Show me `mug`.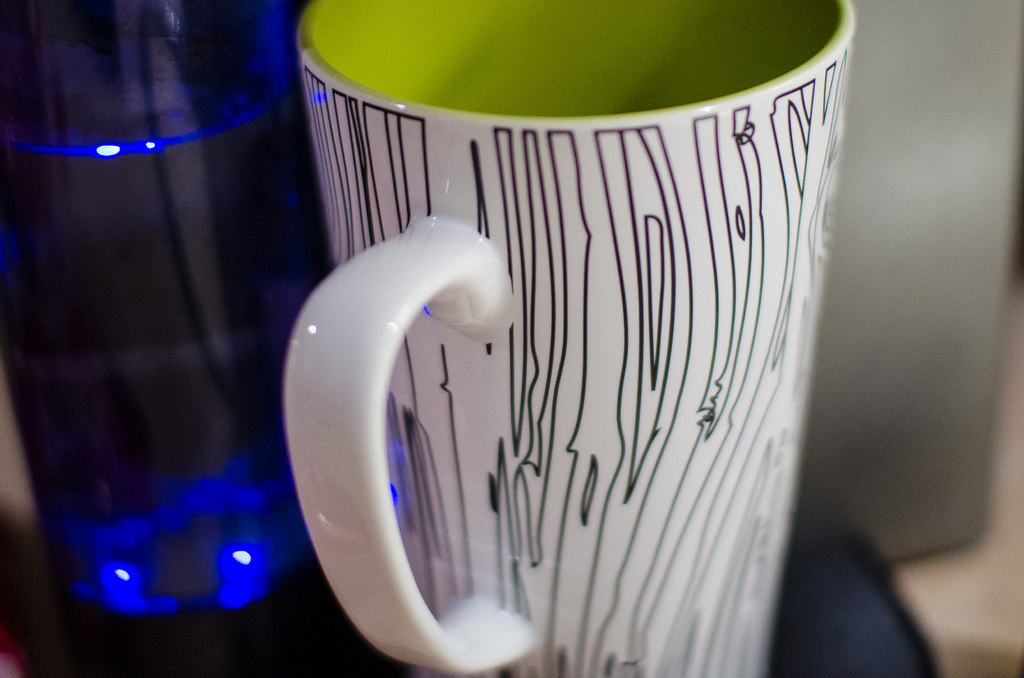
`mug` is here: crop(280, 0, 854, 677).
